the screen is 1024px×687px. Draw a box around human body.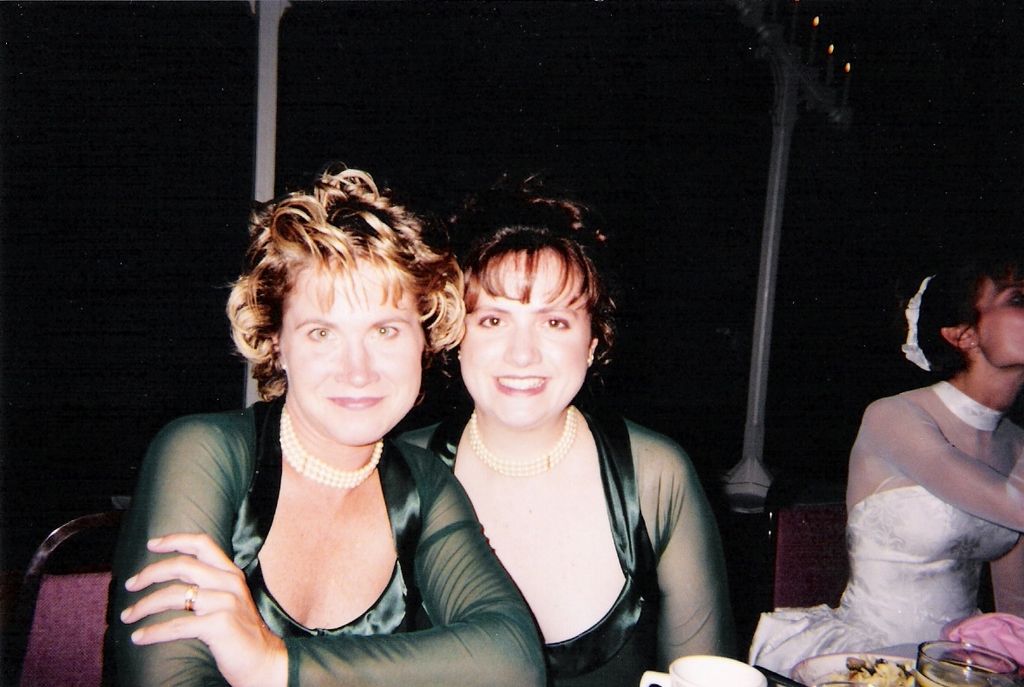
<region>397, 404, 737, 686</region>.
